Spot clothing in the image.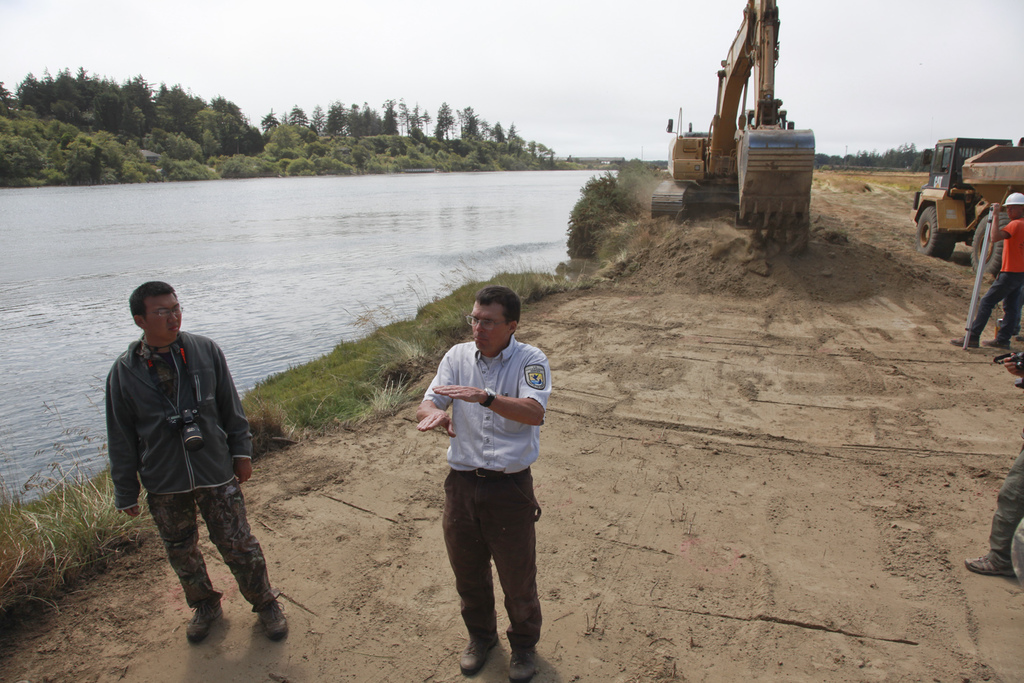
clothing found at region(988, 449, 1023, 565).
